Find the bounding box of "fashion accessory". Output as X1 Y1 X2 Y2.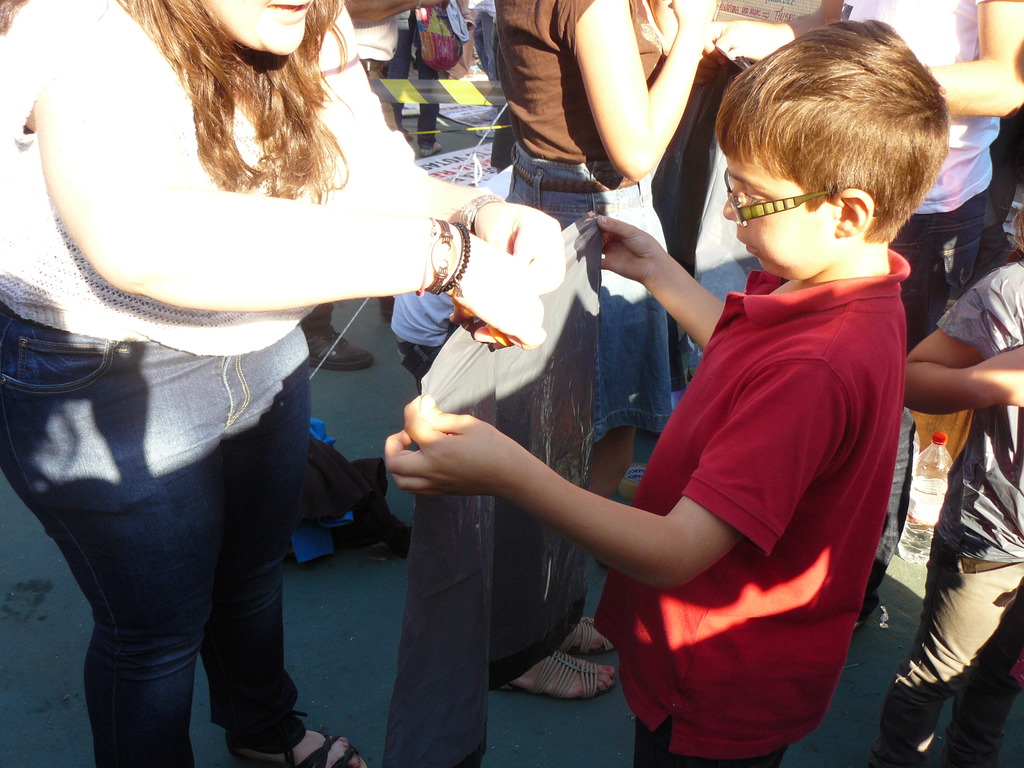
306 331 377 369.
